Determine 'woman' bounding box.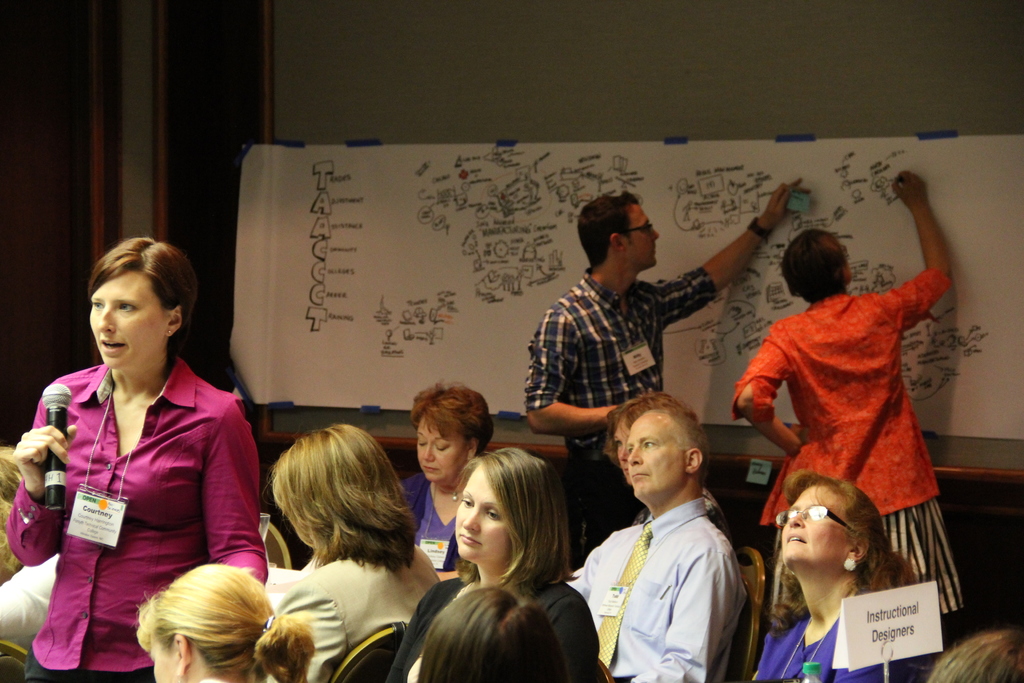
Determined: (x1=922, y1=625, x2=1023, y2=682).
